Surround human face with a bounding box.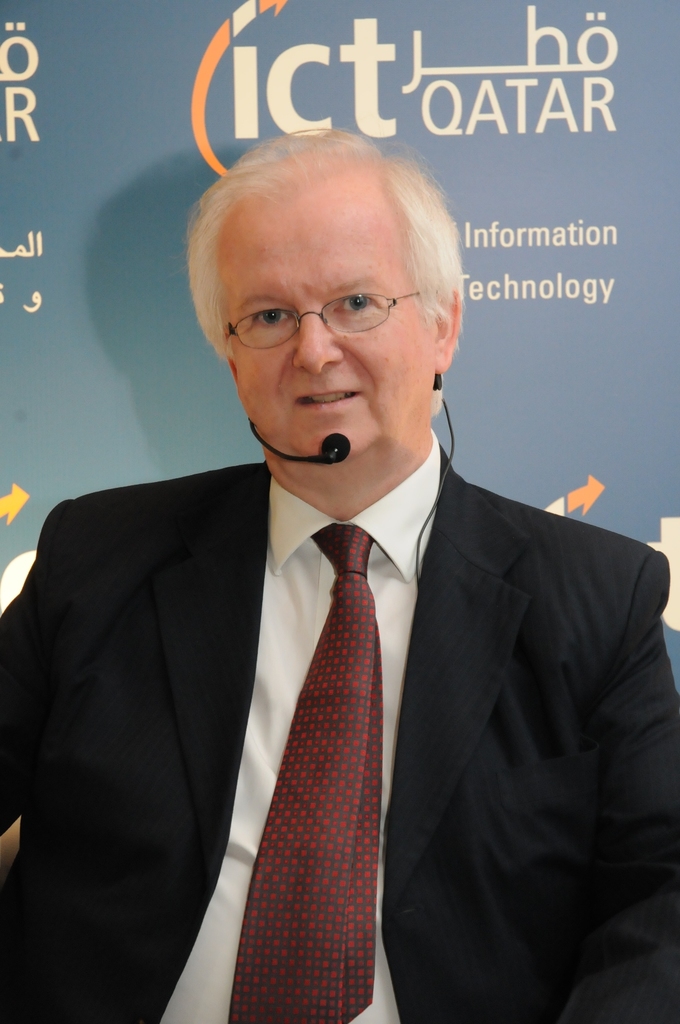
(left=204, top=176, right=442, bottom=468).
